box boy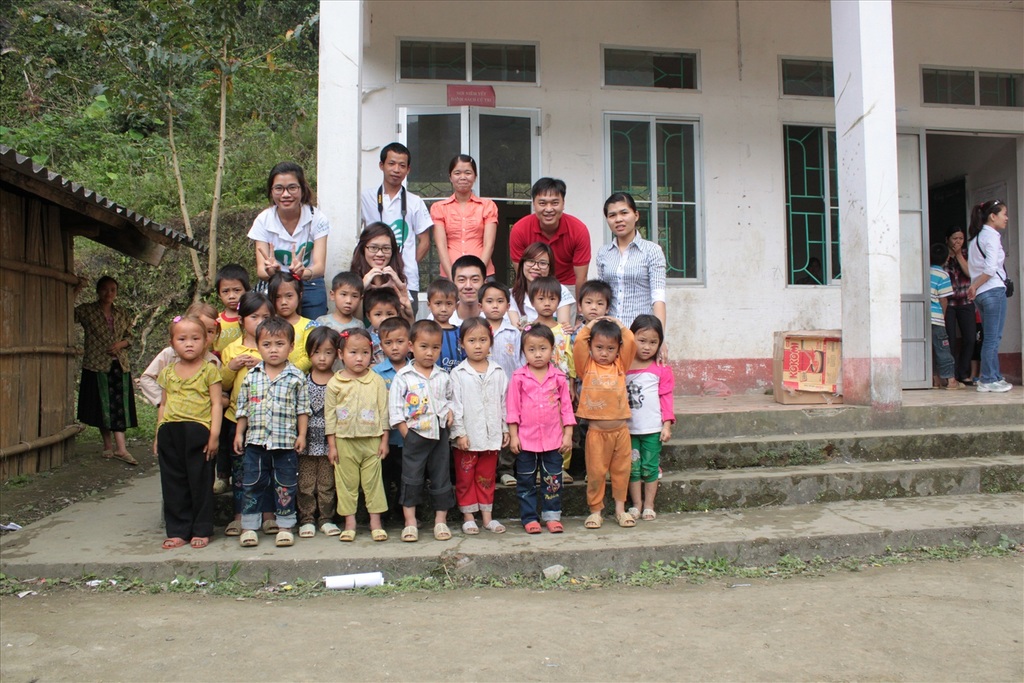
box(211, 262, 254, 355)
